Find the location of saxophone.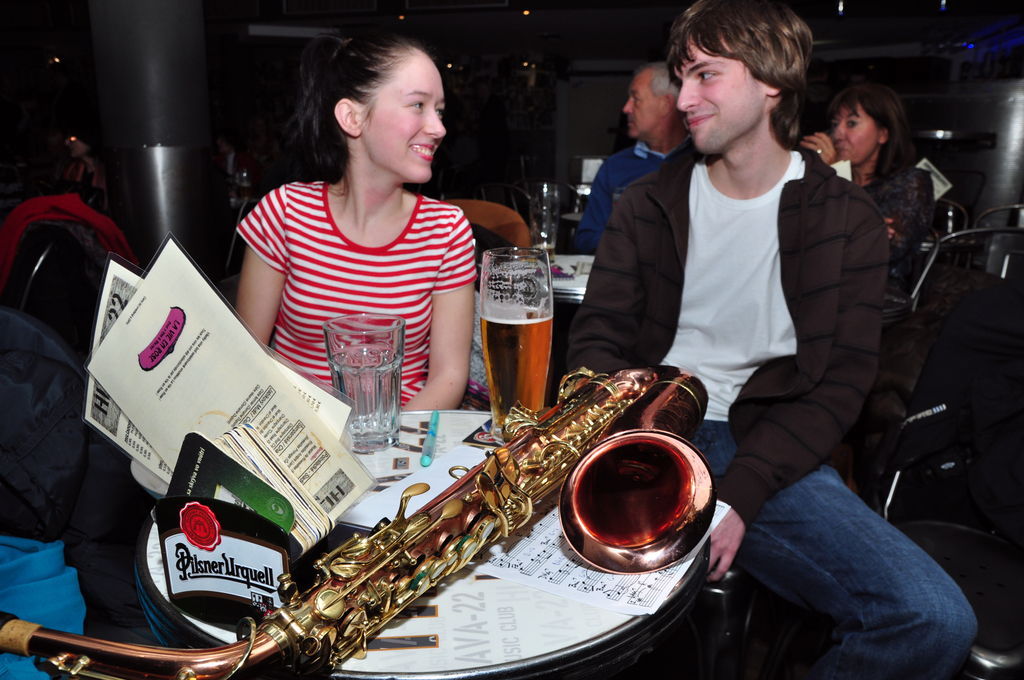
Location: bbox=[0, 360, 718, 679].
